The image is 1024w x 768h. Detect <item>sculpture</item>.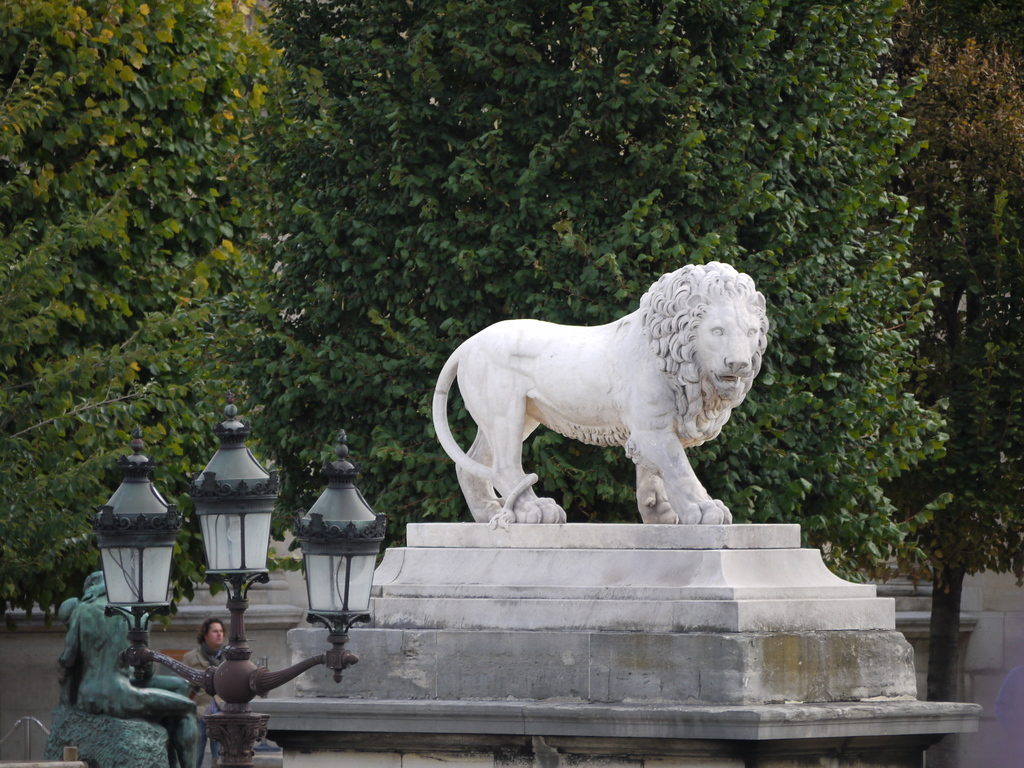
Detection: box(58, 574, 199, 767).
